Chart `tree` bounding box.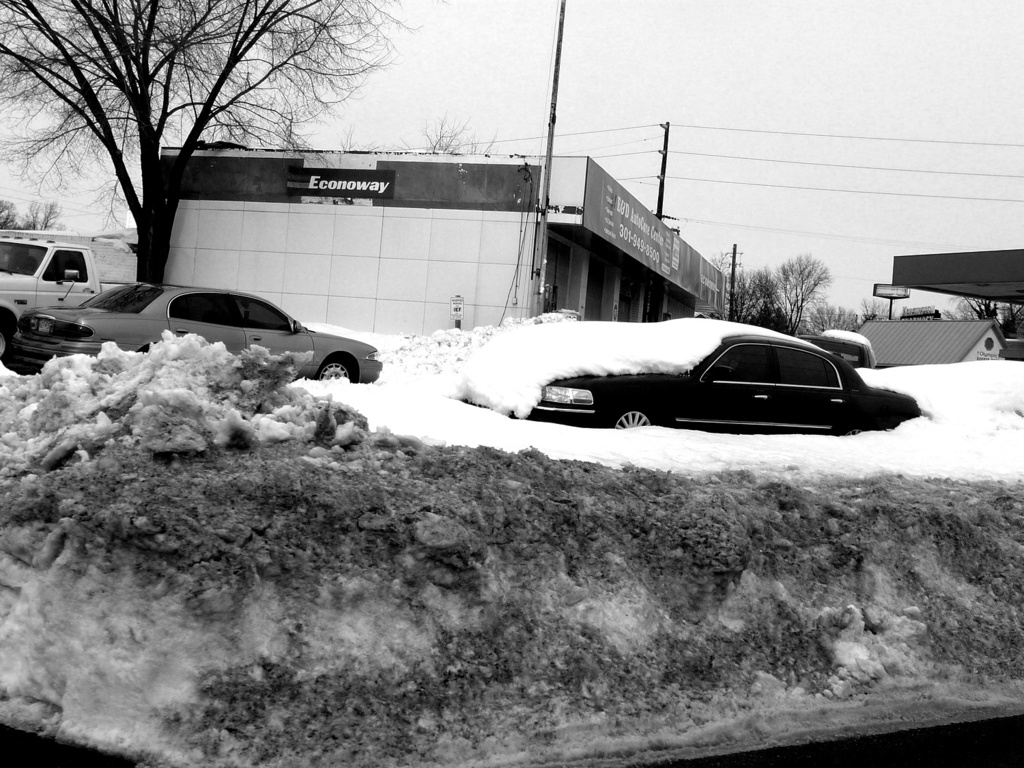
Charted: 335:113:497:153.
